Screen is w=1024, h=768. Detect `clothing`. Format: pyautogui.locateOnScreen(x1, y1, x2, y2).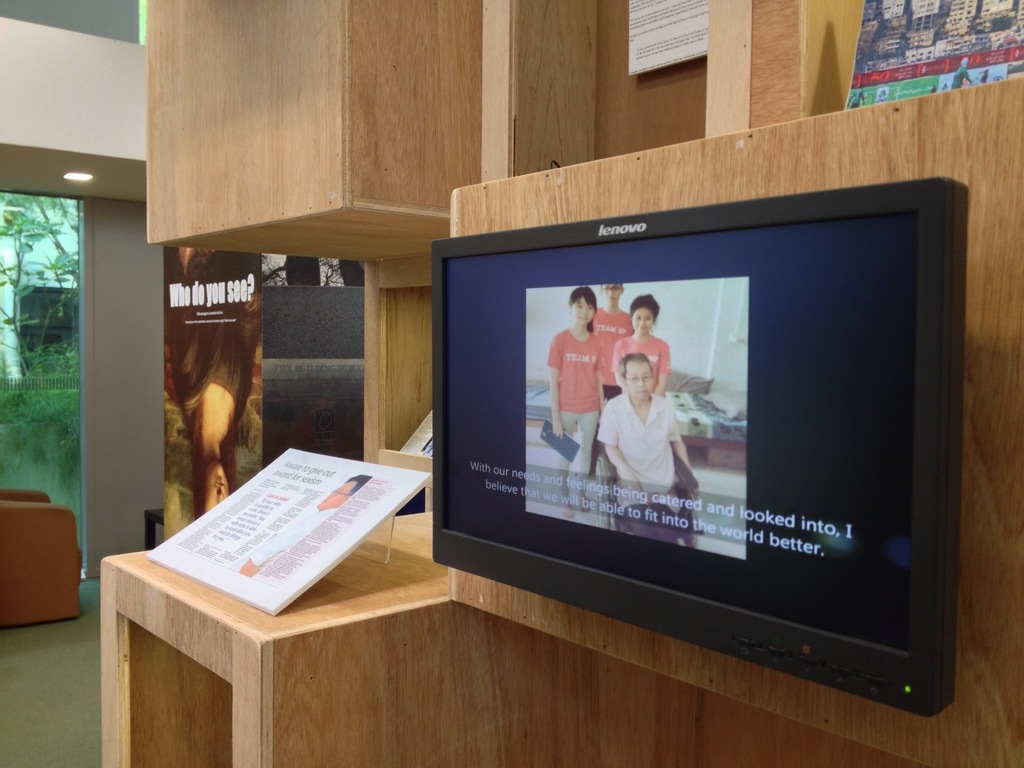
pyautogui.locateOnScreen(586, 303, 637, 399).
